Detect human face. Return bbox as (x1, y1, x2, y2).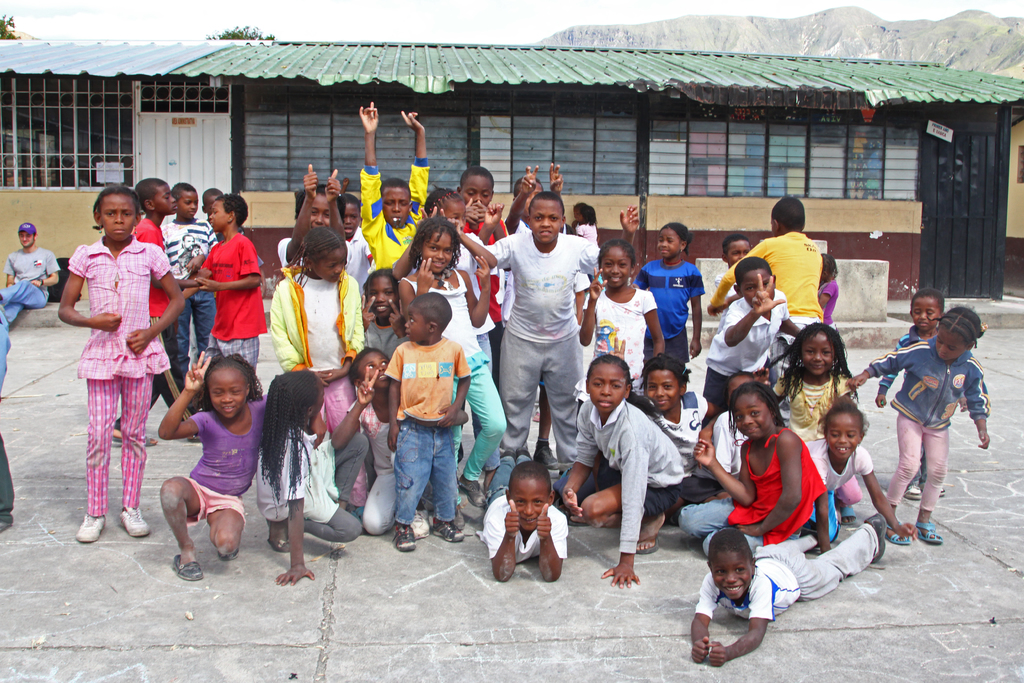
(343, 204, 360, 237).
